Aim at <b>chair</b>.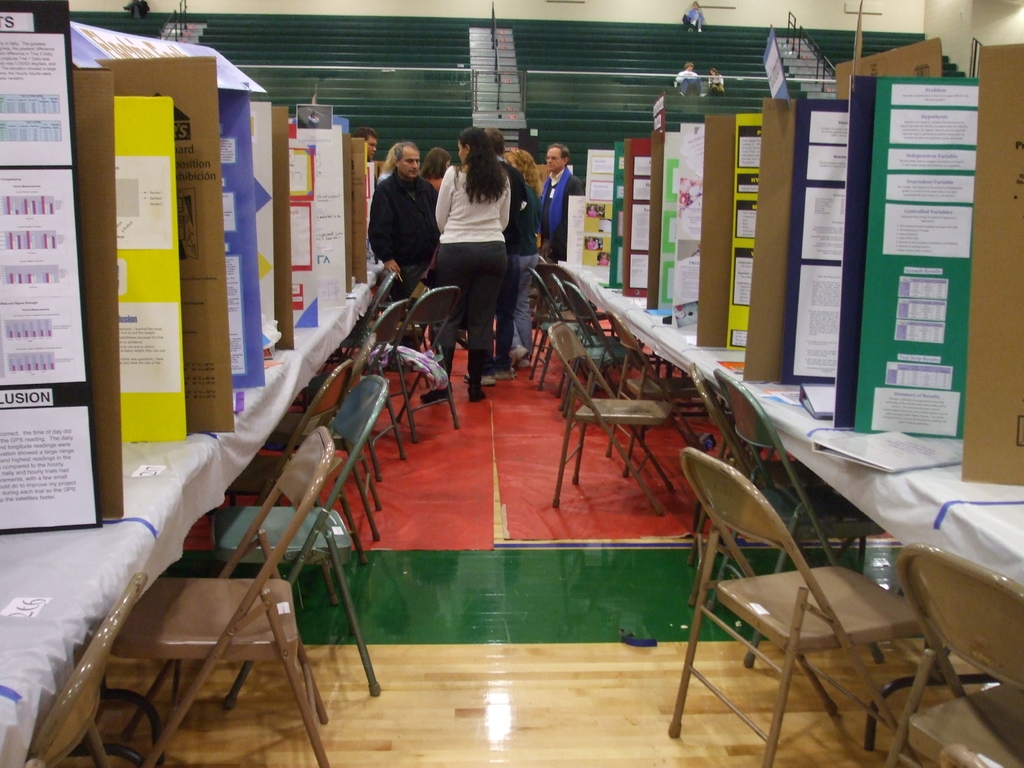
Aimed at [left=876, top=544, right=1023, bottom=767].
